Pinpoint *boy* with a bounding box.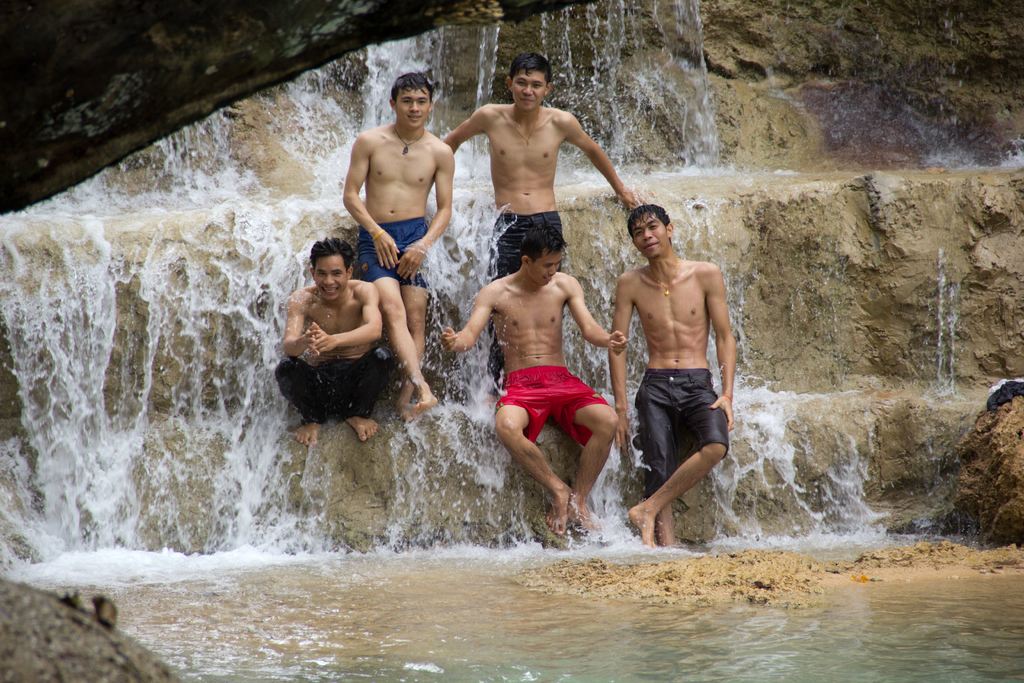
344,68,452,418.
